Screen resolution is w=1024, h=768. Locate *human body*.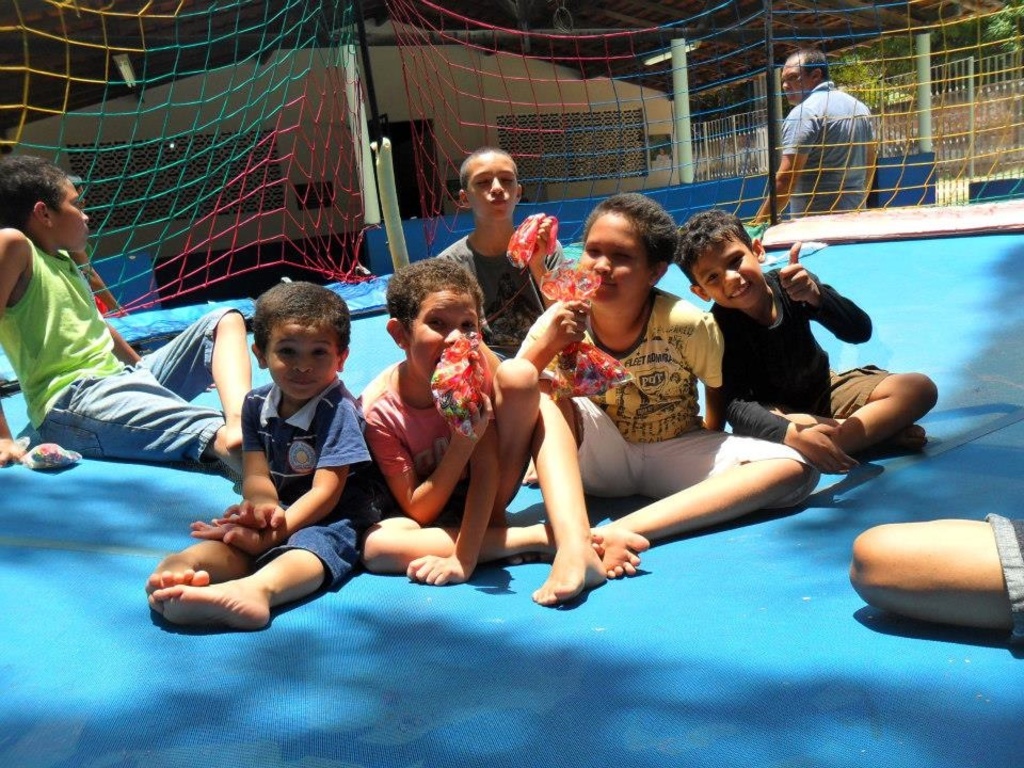
346 254 610 615.
